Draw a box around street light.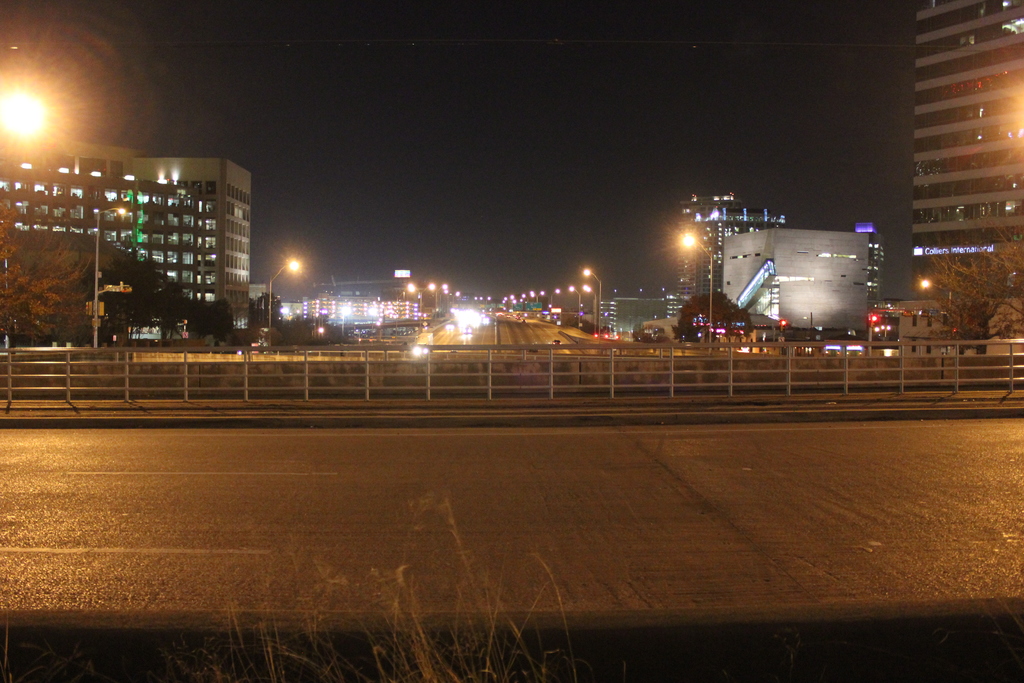
Rect(485, 296, 491, 307).
